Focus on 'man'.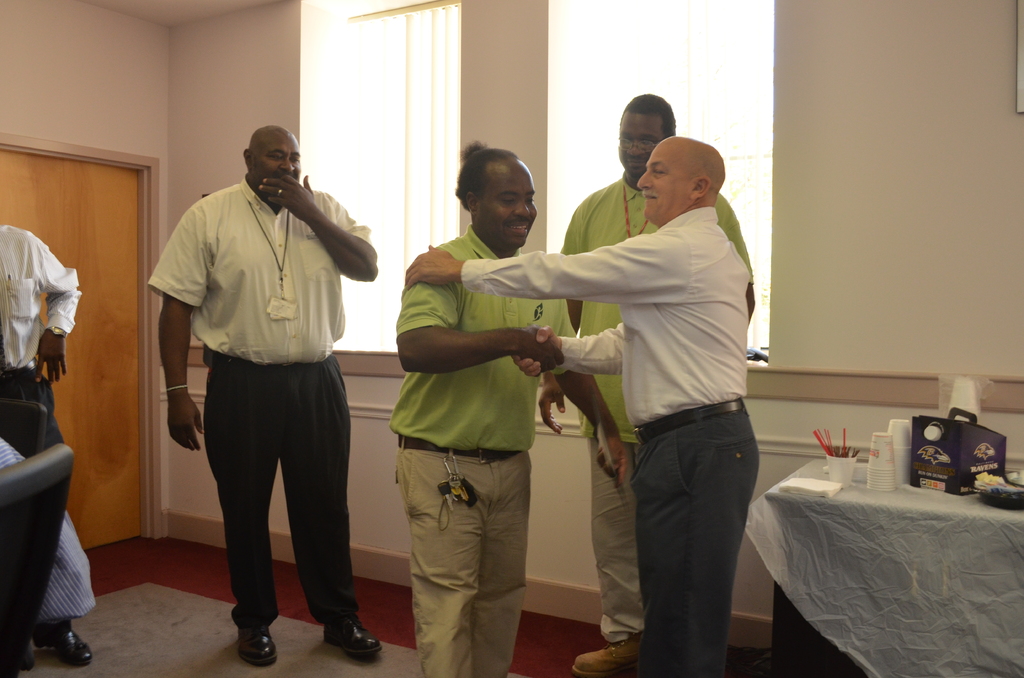
Focused at BBox(0, 220, 91, 665).
